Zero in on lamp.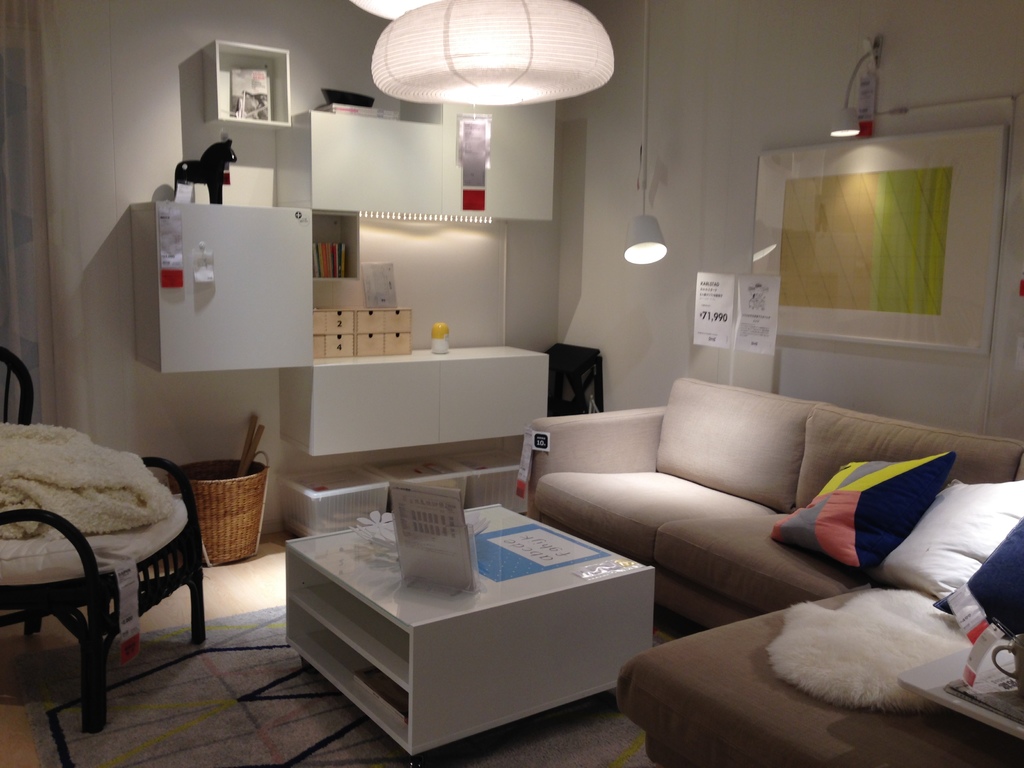
Zeroed in: select_region(620, 0, 668, 264).
